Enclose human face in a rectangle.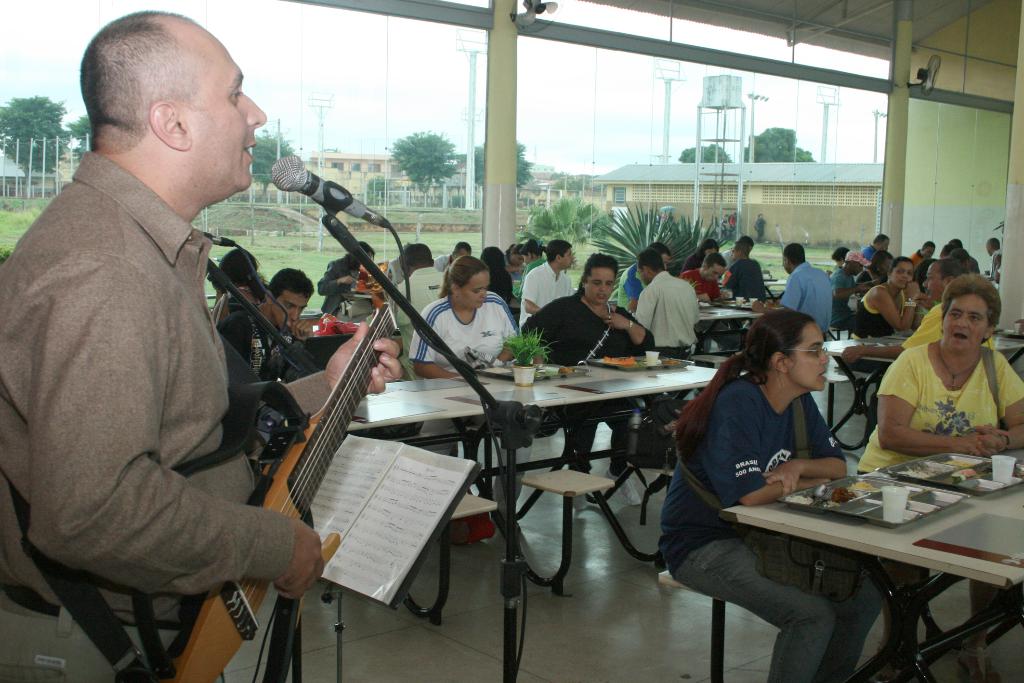
left=563, top=246, right=573, bottom=268.
